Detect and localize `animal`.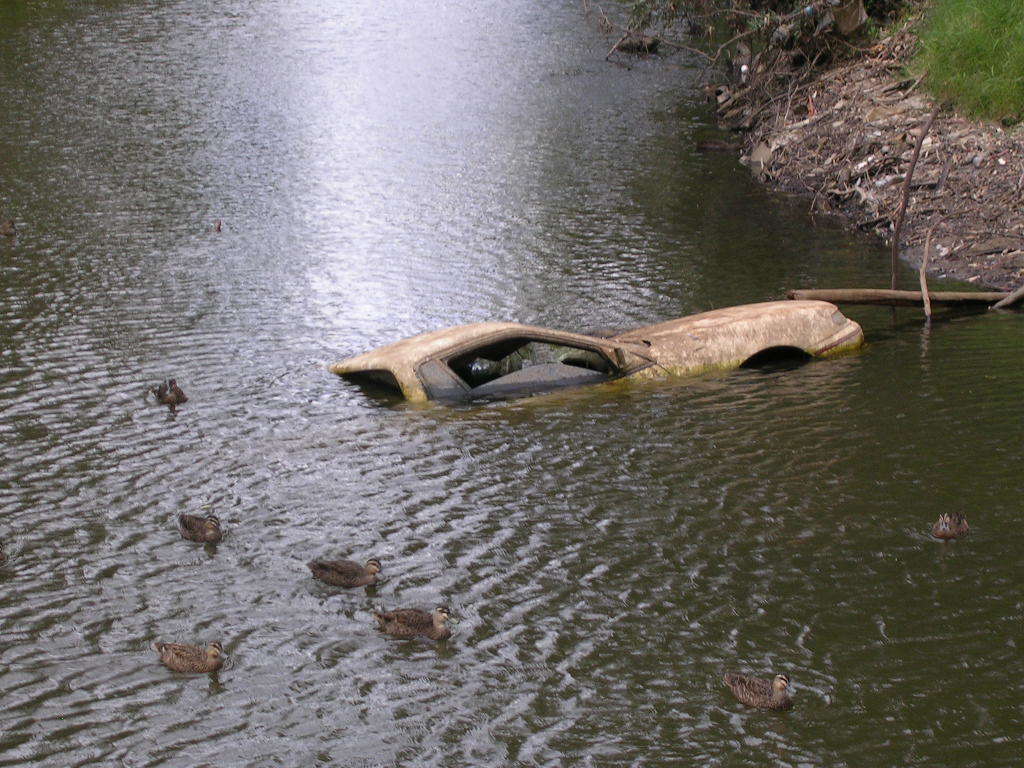
Localized at [307,556,386,591].
